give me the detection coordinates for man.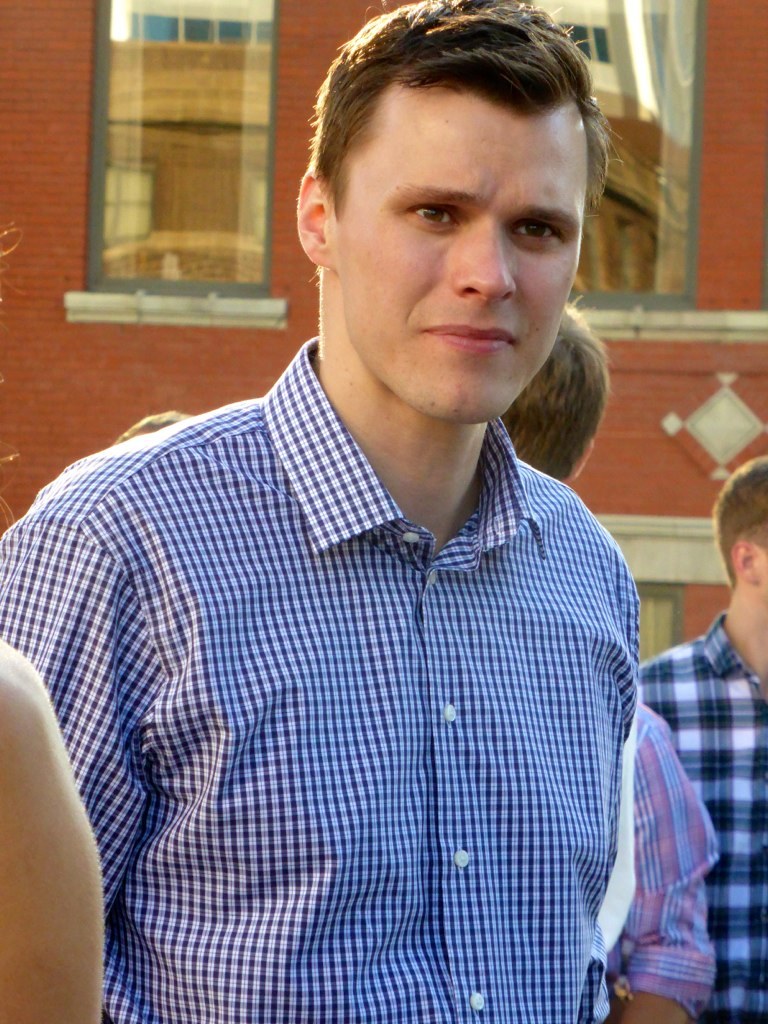
locate(0, 639, 100, 1023).
